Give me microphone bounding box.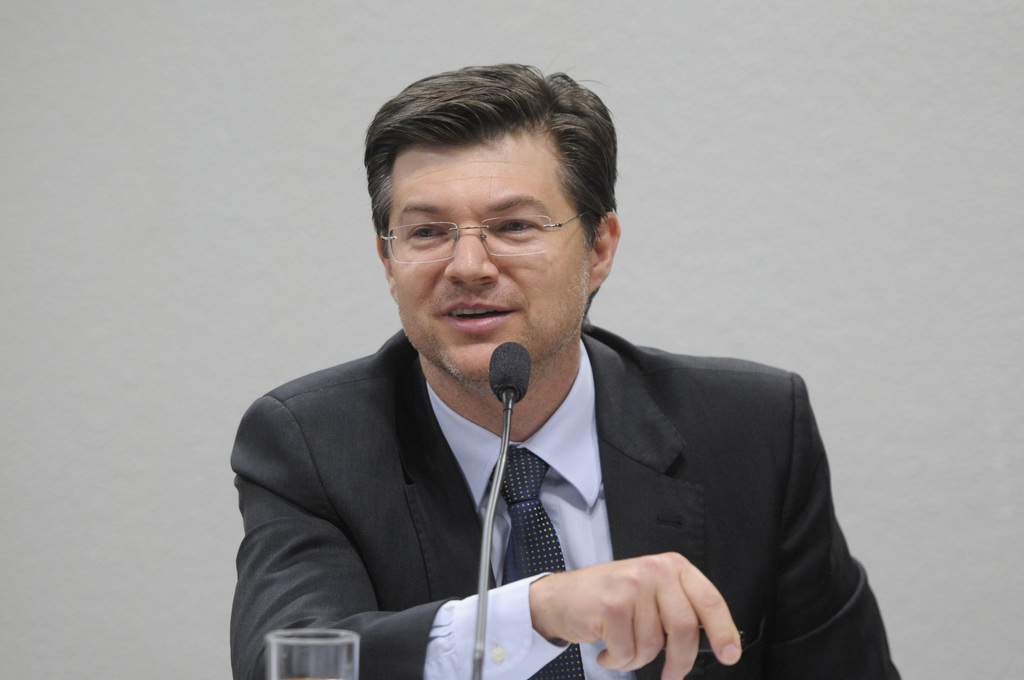
box=[470, 330, 539, 679].
